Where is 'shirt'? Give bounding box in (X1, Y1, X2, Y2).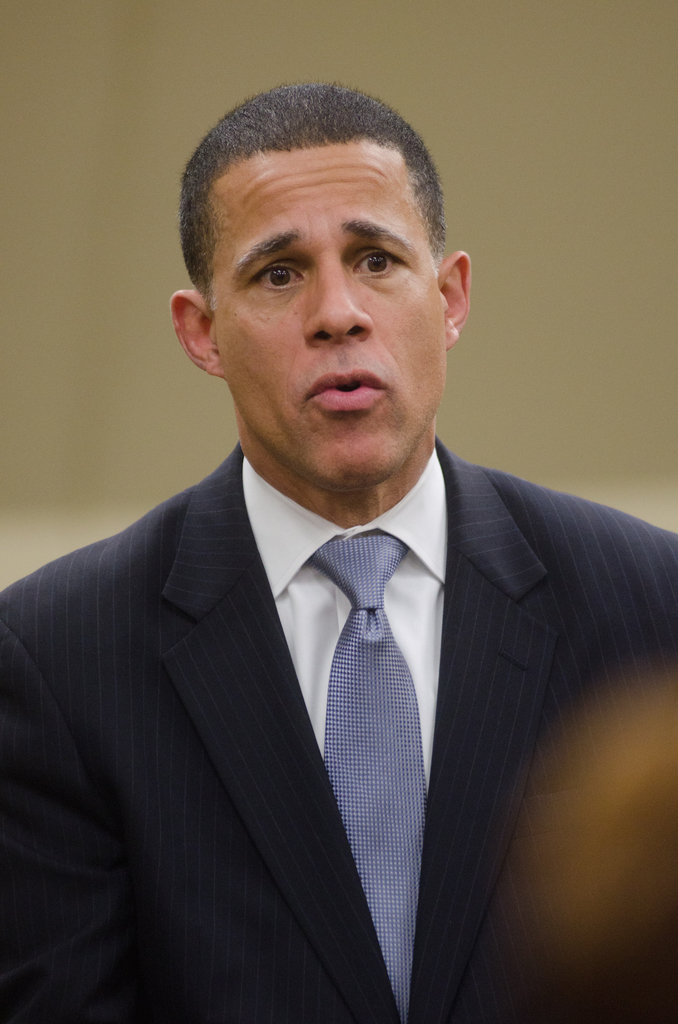
(245, 454, 447, 771).
